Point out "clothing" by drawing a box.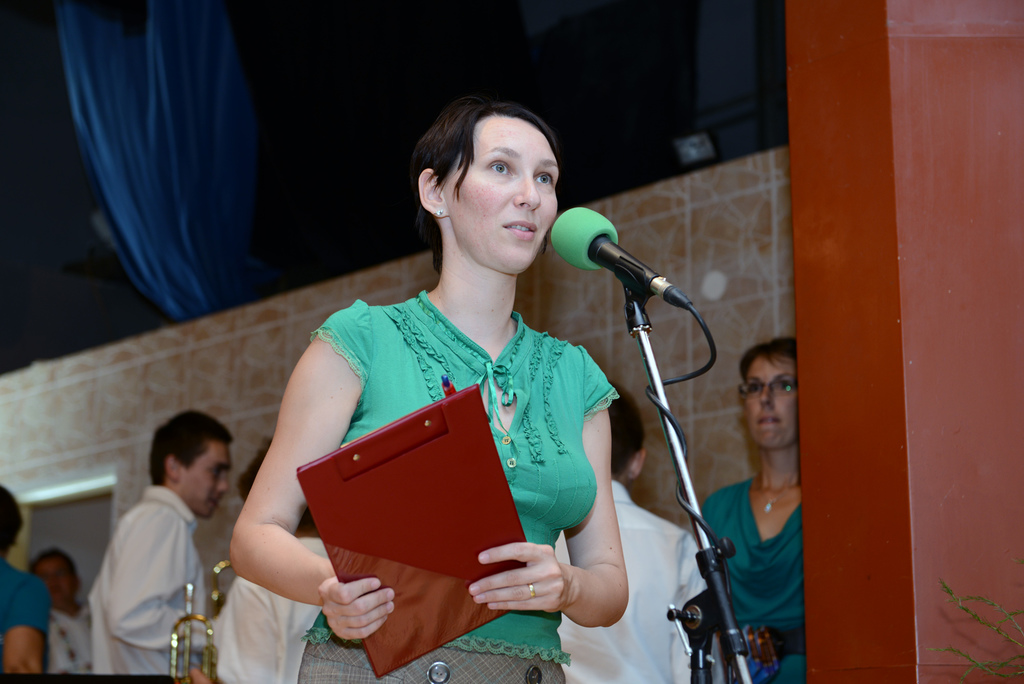
region(692, 473, 810, 683).
